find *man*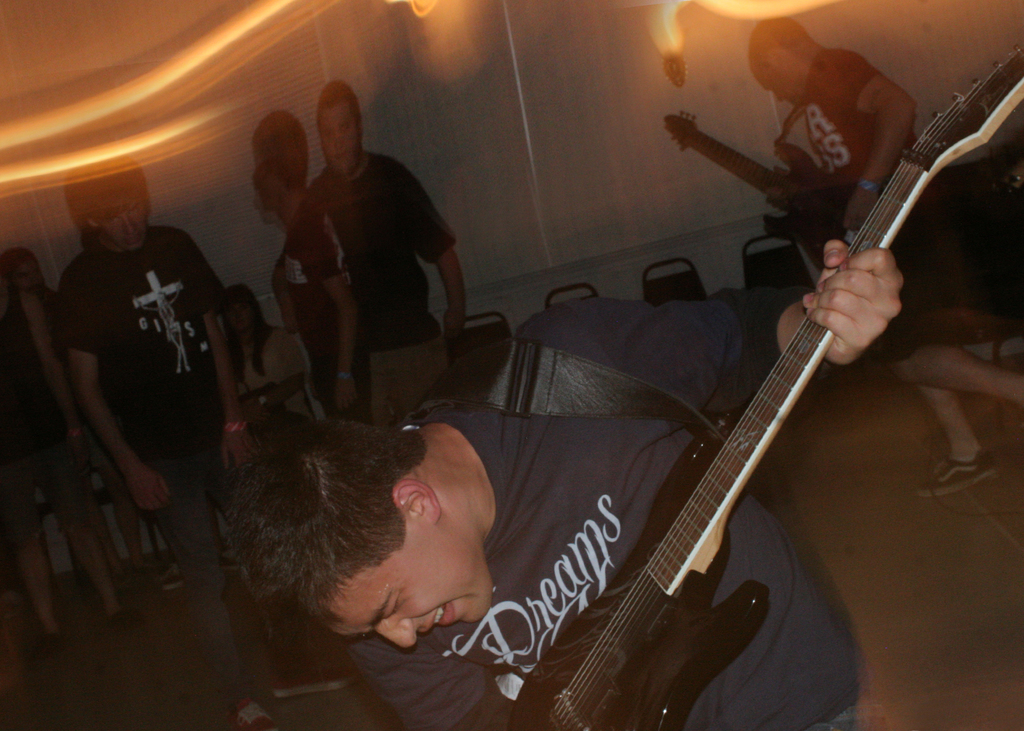
274,81,467,428
